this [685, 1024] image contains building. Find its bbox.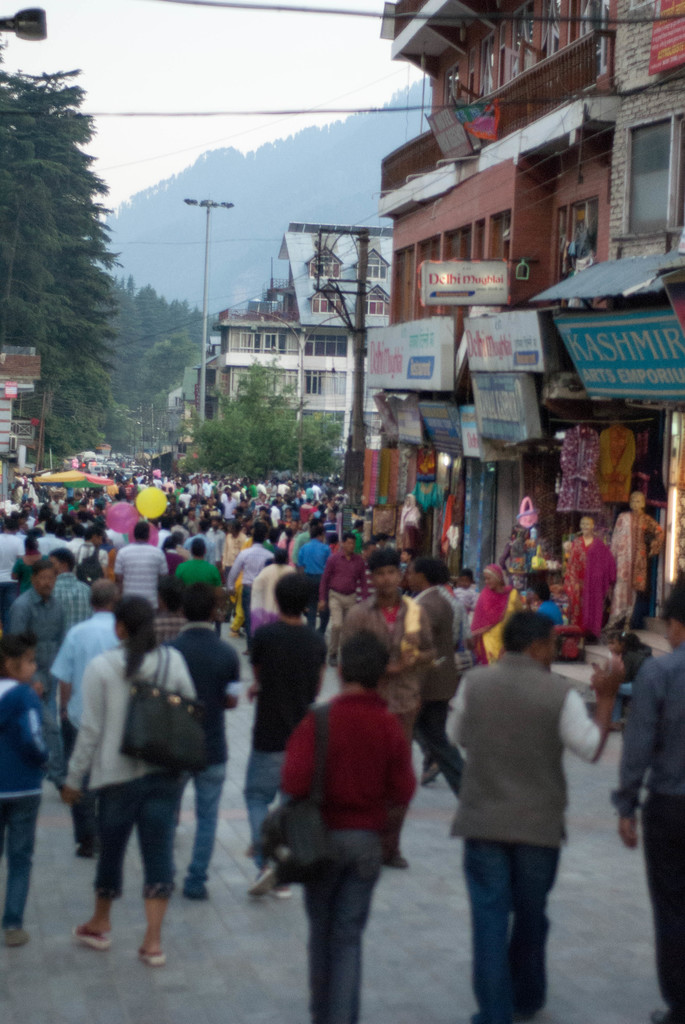
rect(363, 0, 684, 643).
